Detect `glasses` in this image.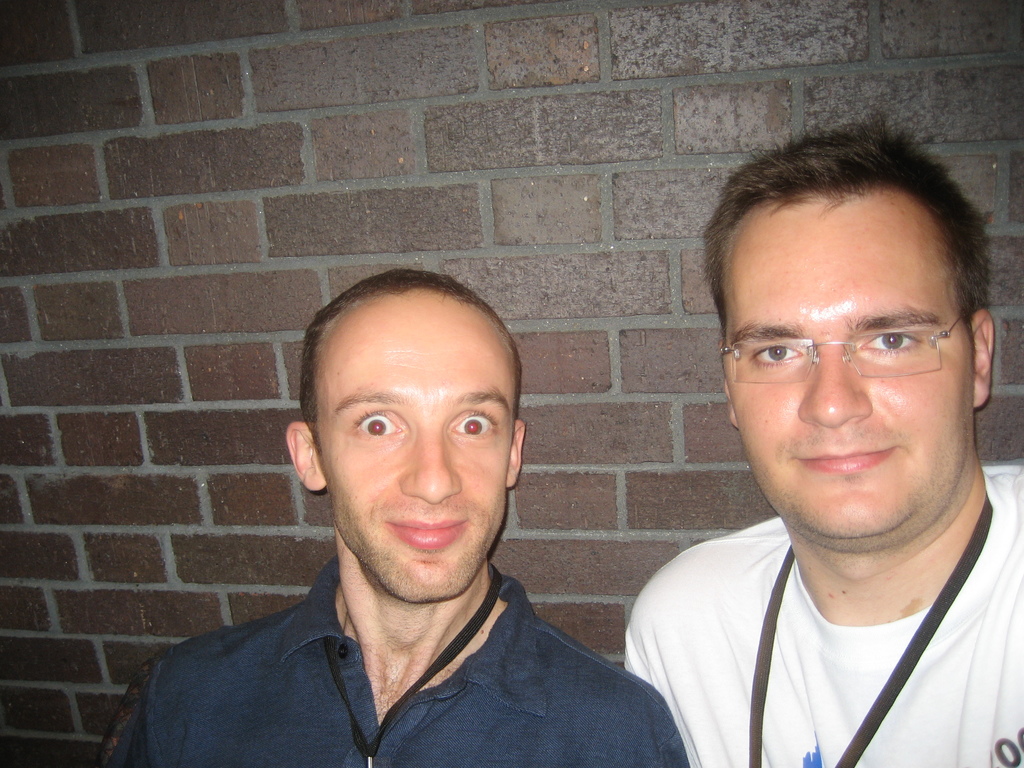
Detection: bbox(721, 303, 974, 381).
